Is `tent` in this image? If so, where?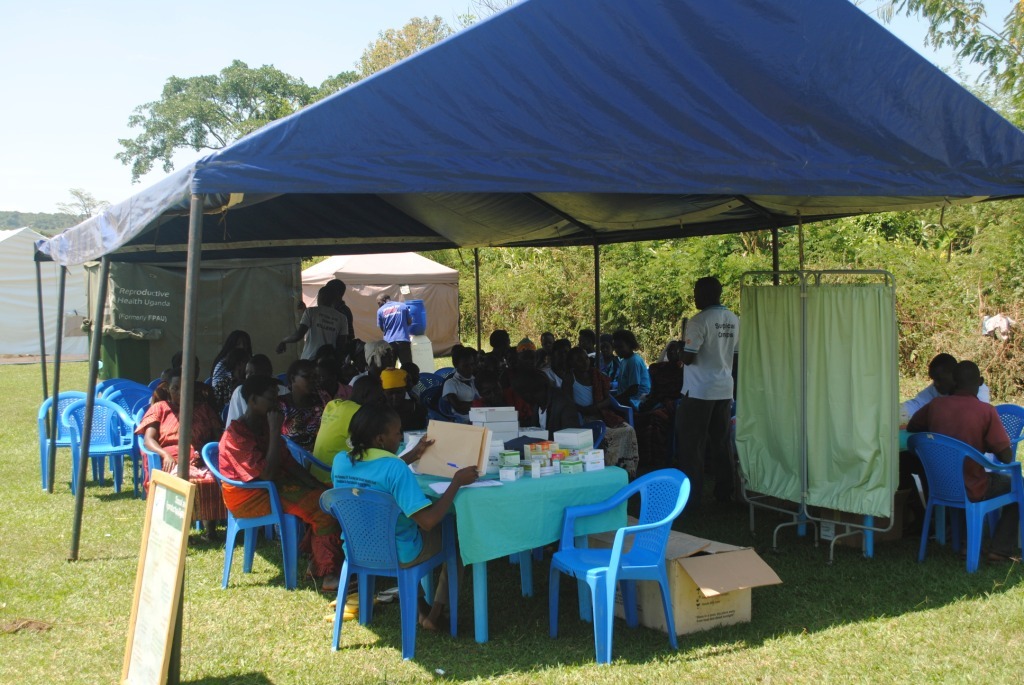
Yes, at {"x1": 0, "y1": 227, "x2": 92, "y2": 356}.
